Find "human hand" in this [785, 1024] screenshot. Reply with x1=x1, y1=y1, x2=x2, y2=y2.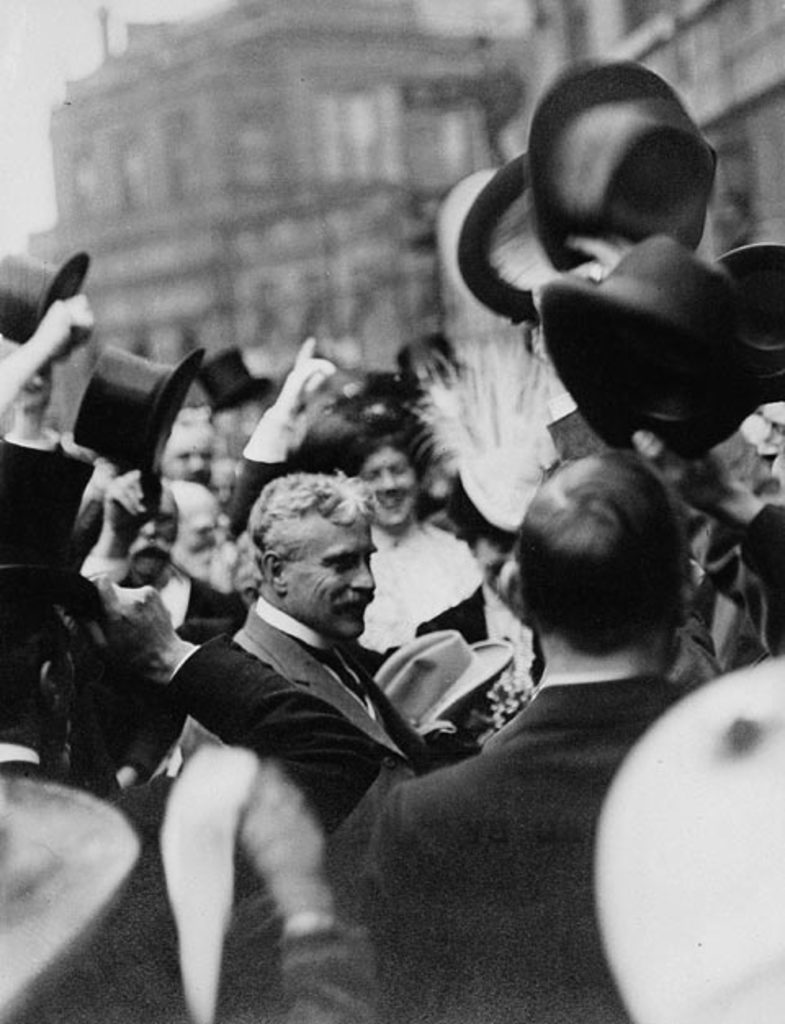
x1=626, y1=430, x2=736, y2=512.
